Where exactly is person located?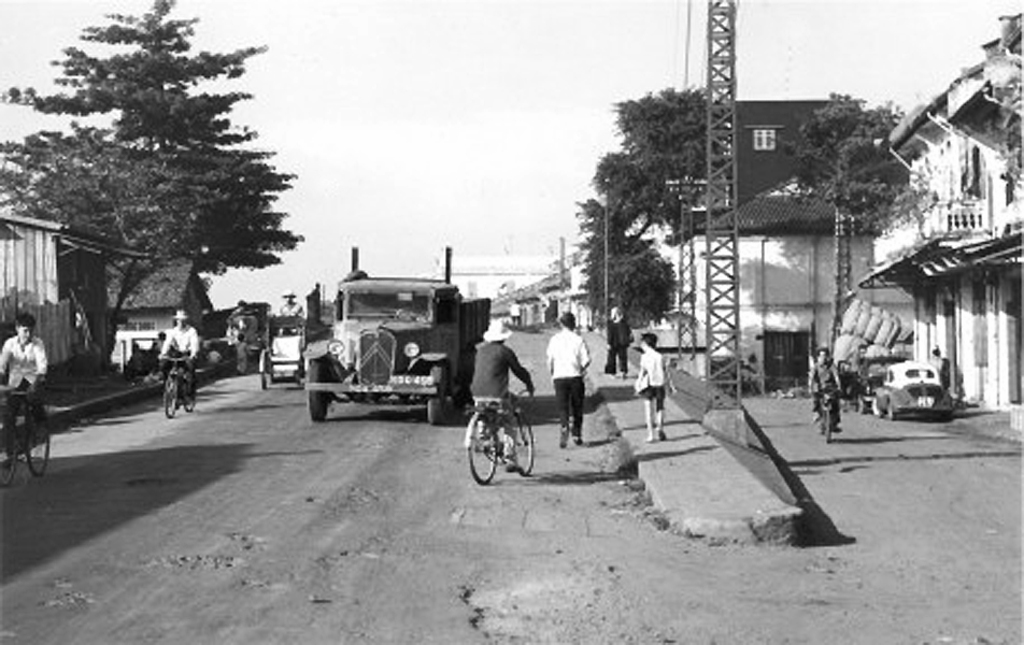
Its bounding box is locate(233, 333, 247, 373).
